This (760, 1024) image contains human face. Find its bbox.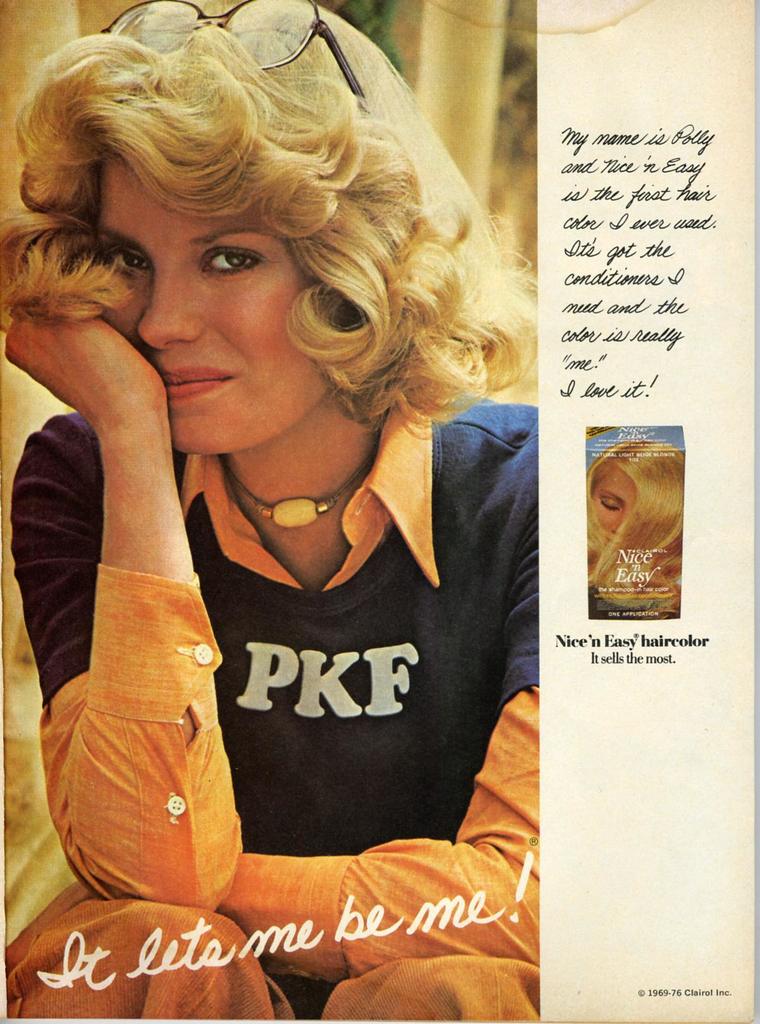
x1=101, y1=154, x2=337, y2=461.
